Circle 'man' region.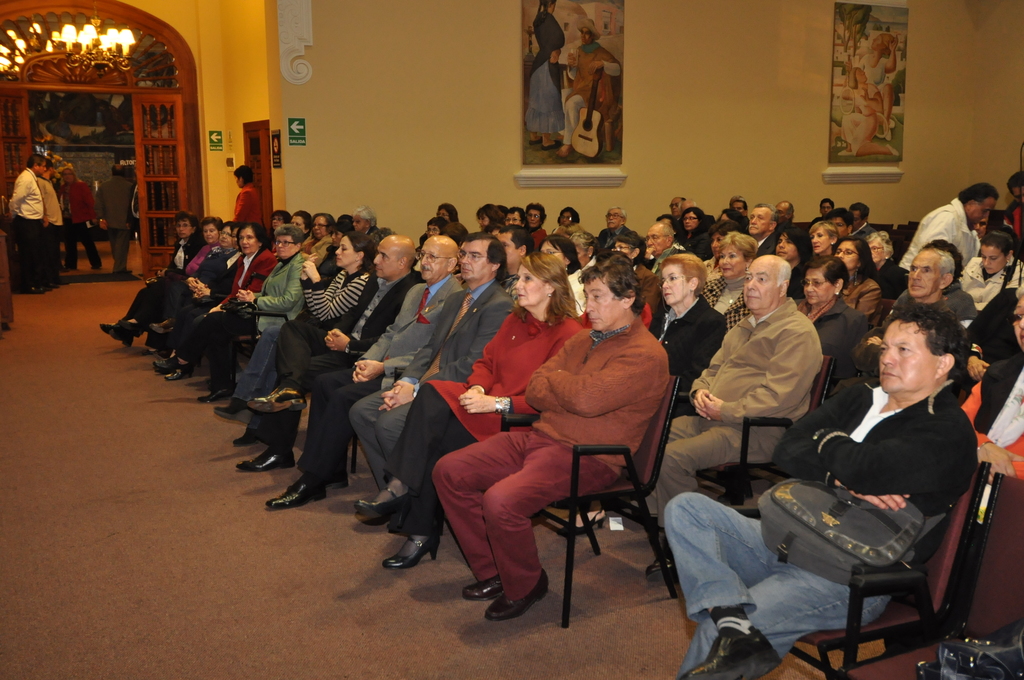
Region: BBox(746, 202, 783, 253).
